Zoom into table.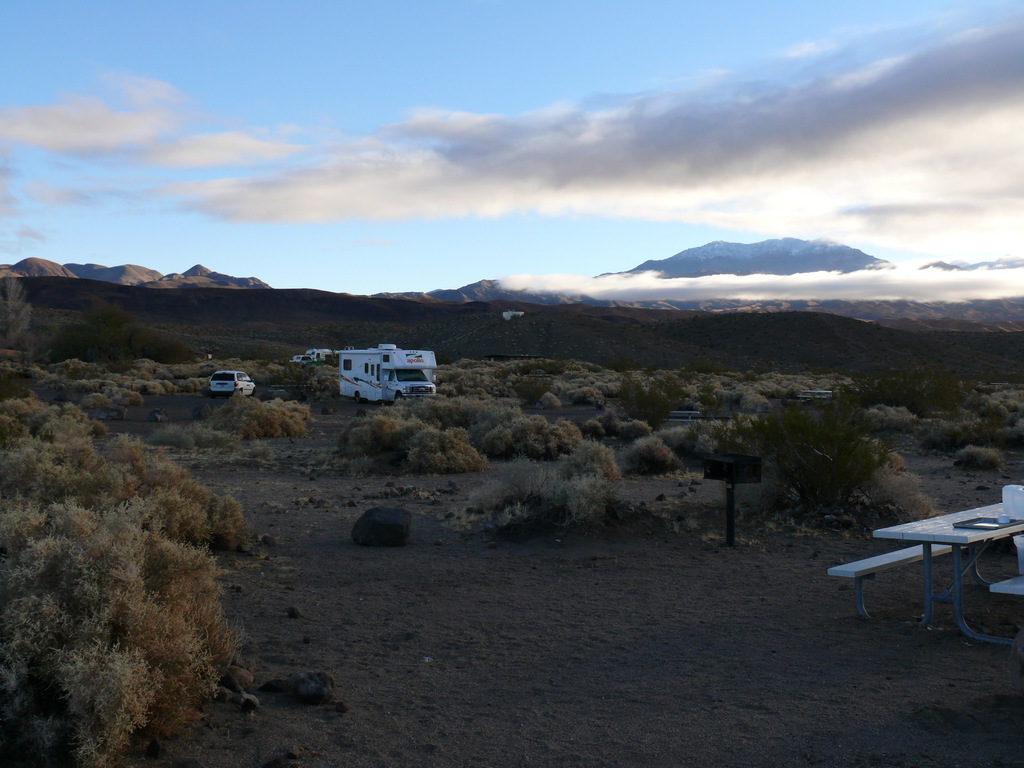
Zoom target: select_region(874, 493, 1023, 637).
